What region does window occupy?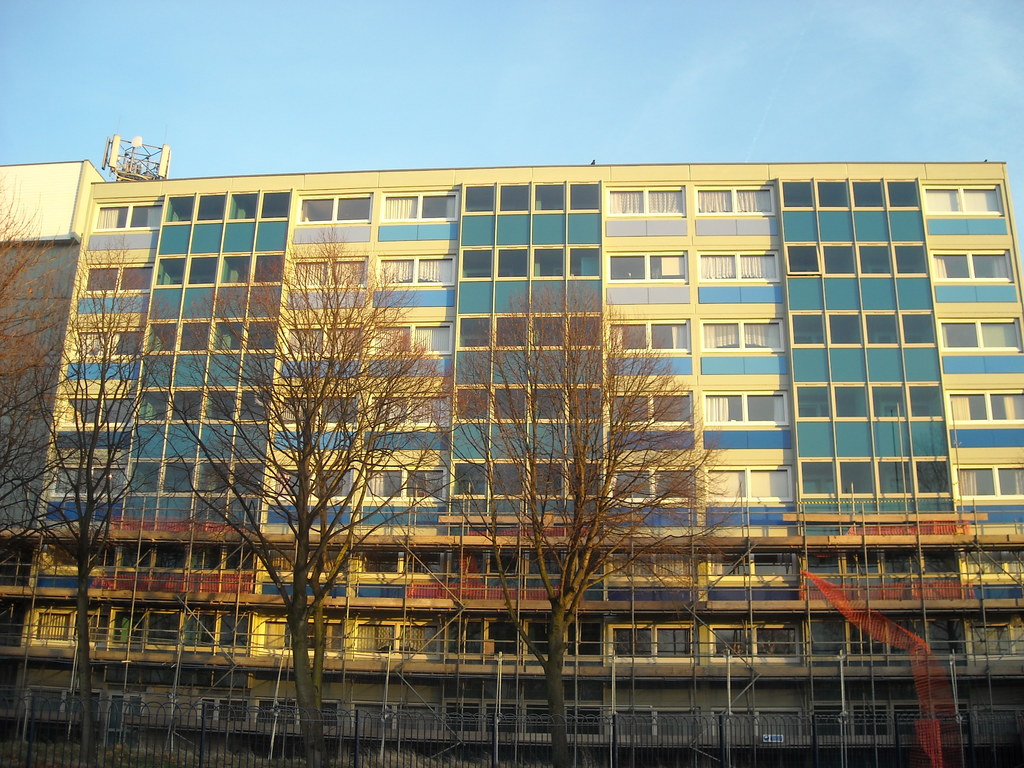
box(921, 454, 952, 496).
